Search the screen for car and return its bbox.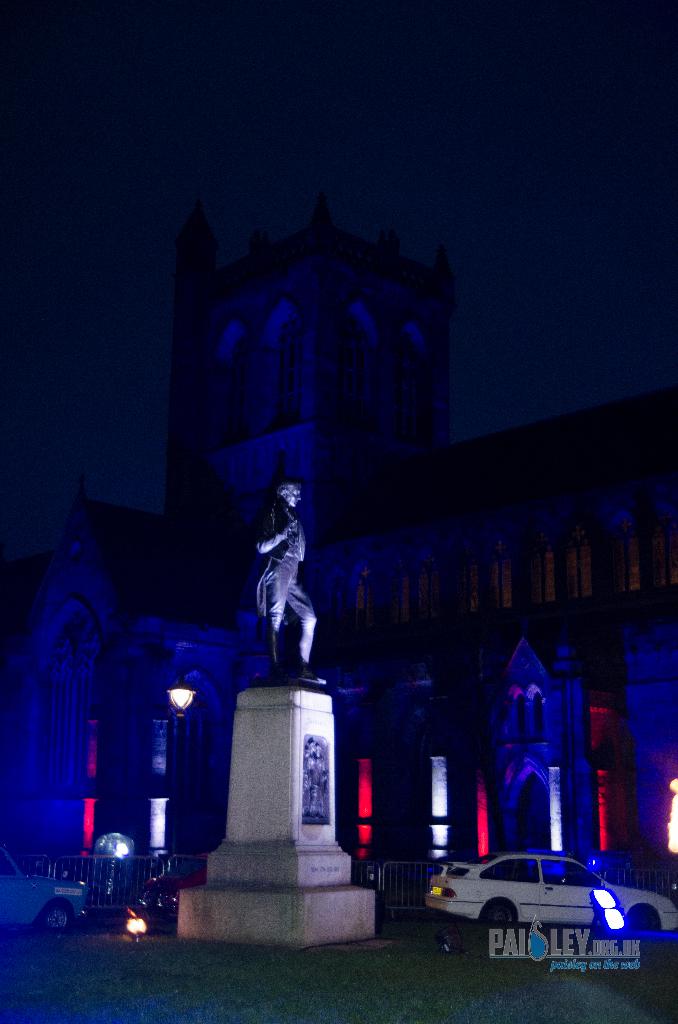
Found: 0/850/85/929.
